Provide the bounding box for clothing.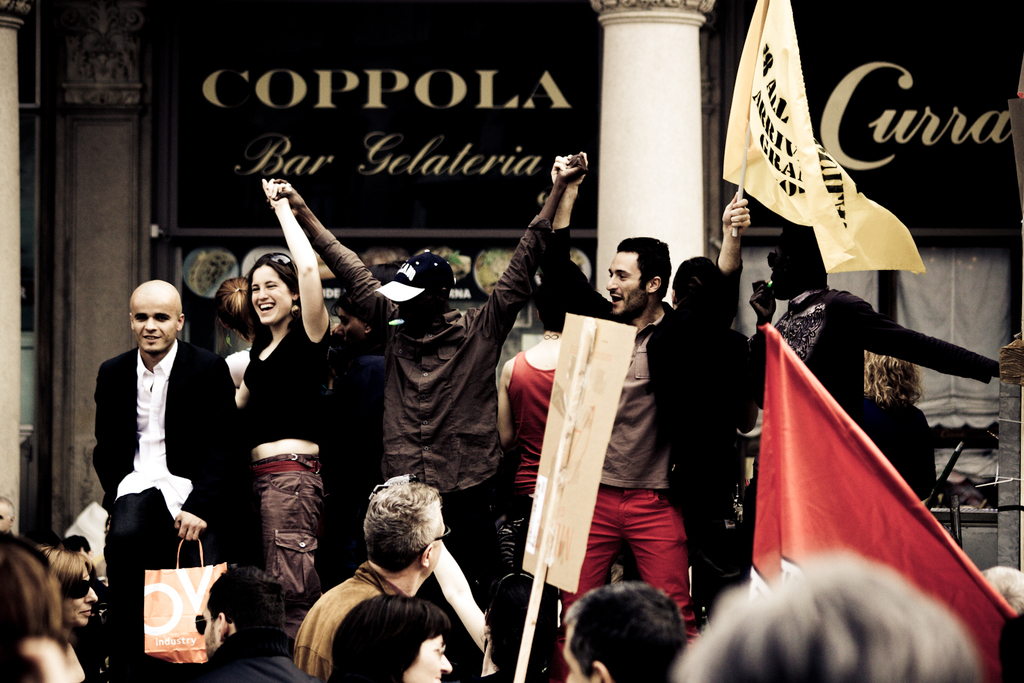
select_region(244, 318, 330, 606).
